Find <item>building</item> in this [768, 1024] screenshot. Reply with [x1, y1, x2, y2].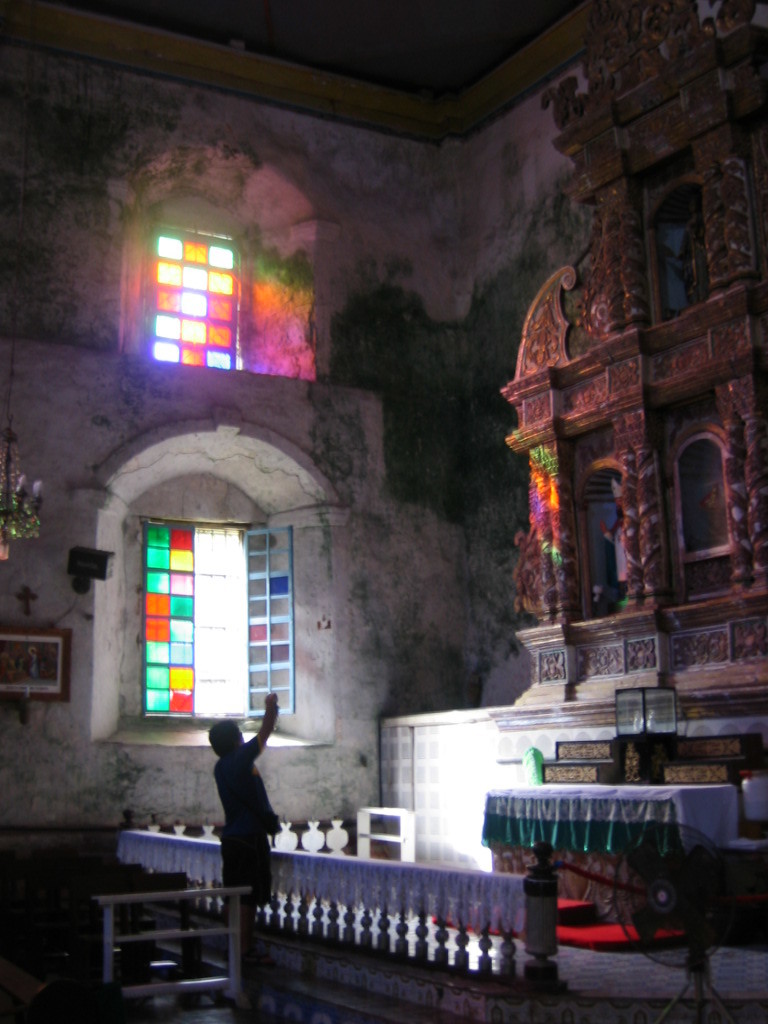
[0, 0, 767, 1023].
